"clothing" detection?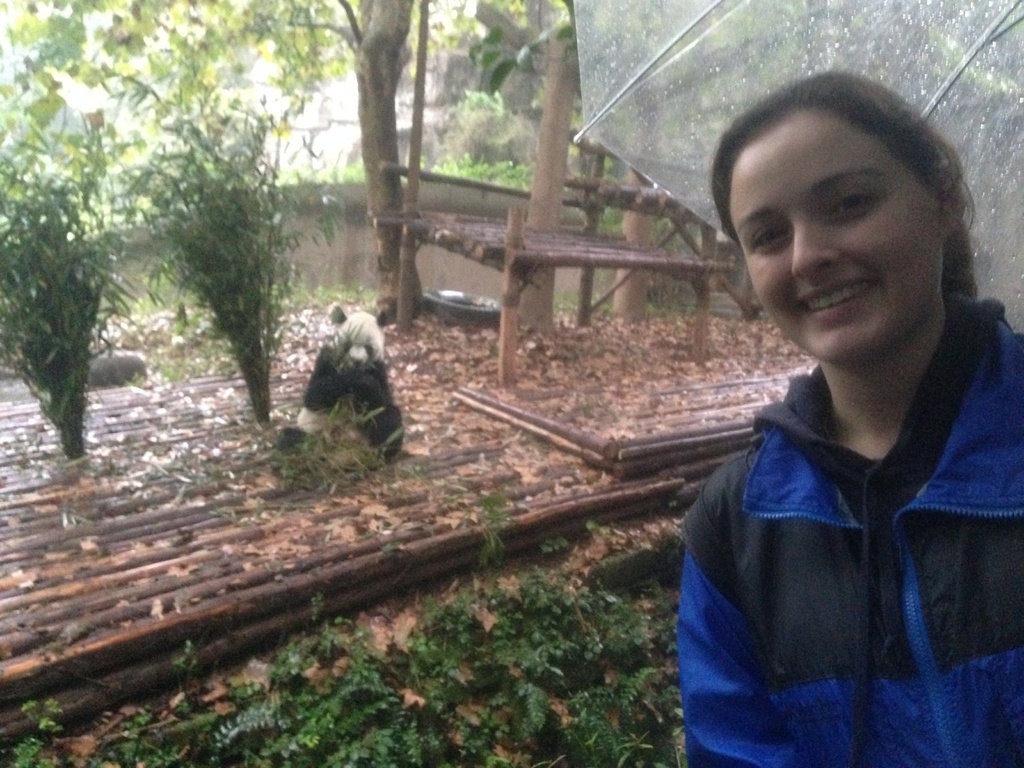
(676, 267, 1020, 763)
